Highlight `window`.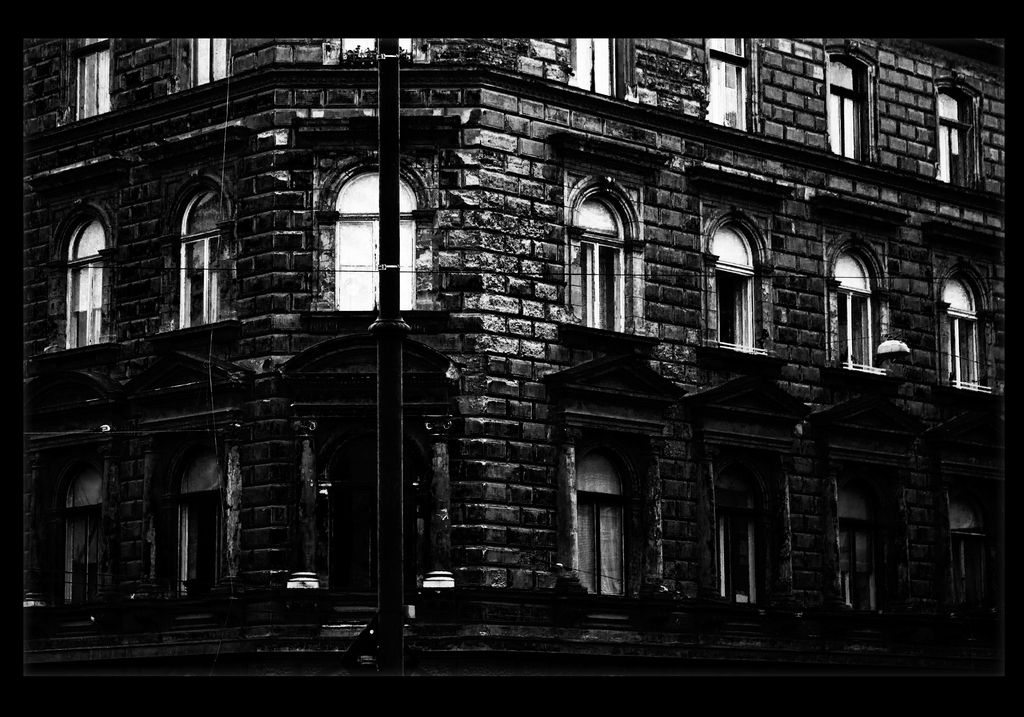
Highlighted region: <box>563,32,625,101</box>.
